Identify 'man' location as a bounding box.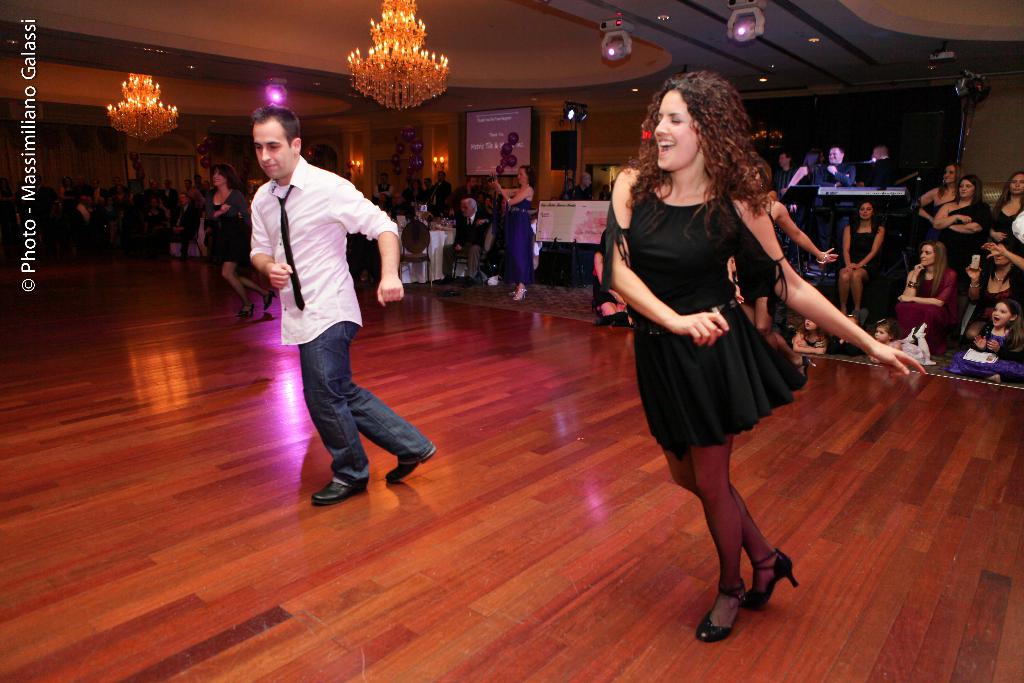
{"left": 820, "top": 147, "right": 859, "bottom": 186}.
